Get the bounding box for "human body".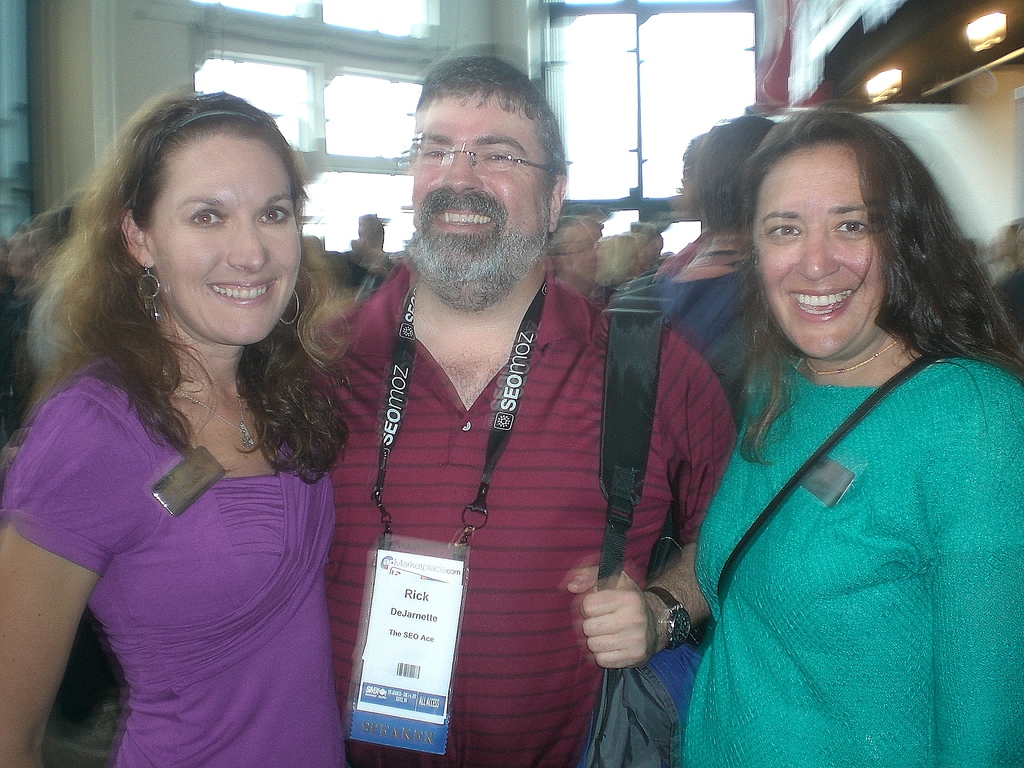
<region>34, 90, 418, 767</region>.
